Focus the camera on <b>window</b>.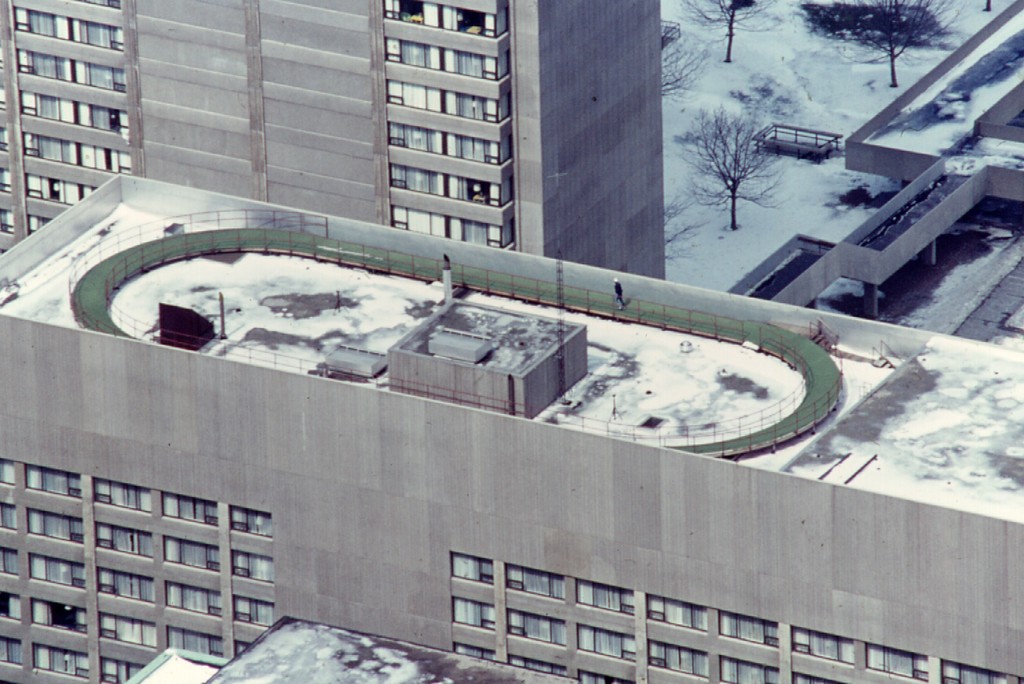
Focus region: bbox(501, 565, 565, 606).
